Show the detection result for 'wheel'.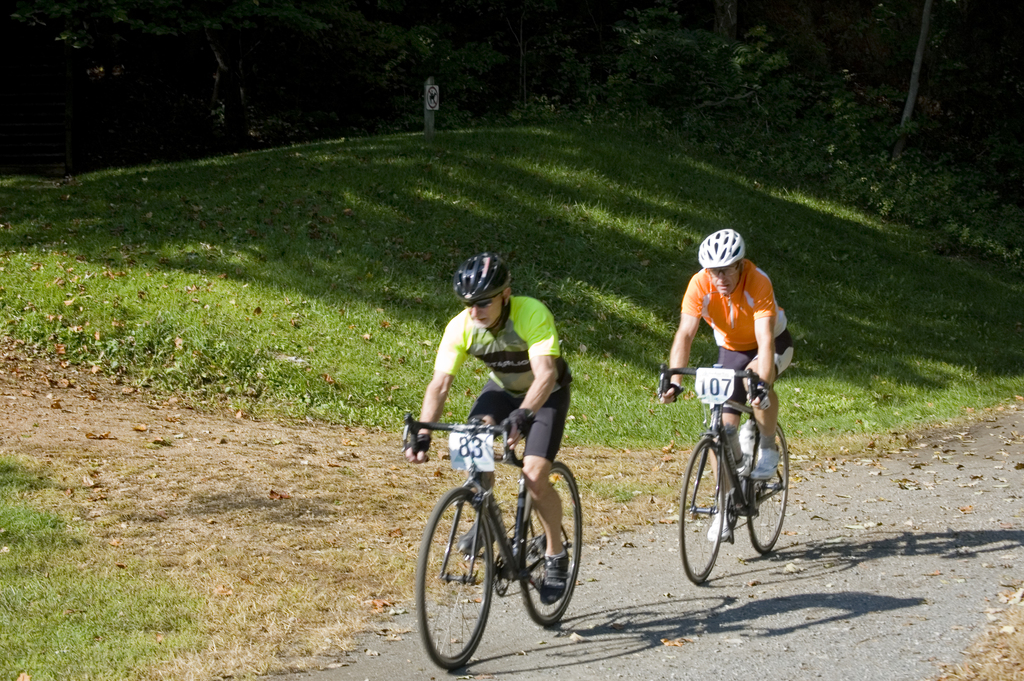
746,420,790,555.
